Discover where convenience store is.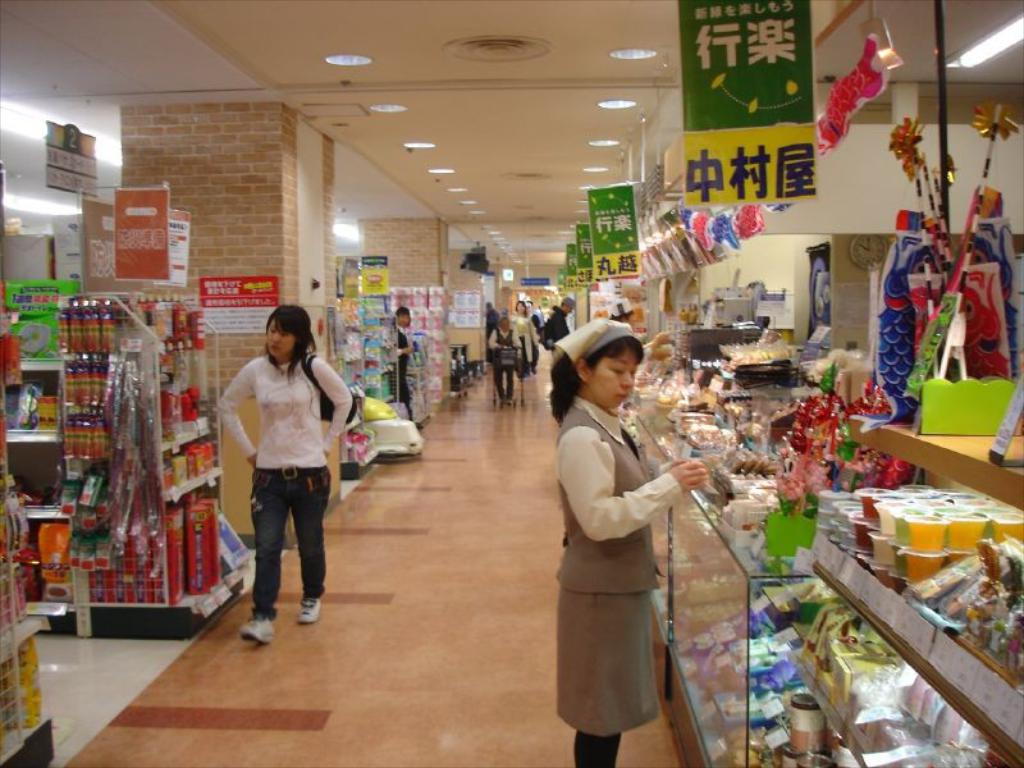
Discovered at bbox=[5, 24, 1016, 737].
